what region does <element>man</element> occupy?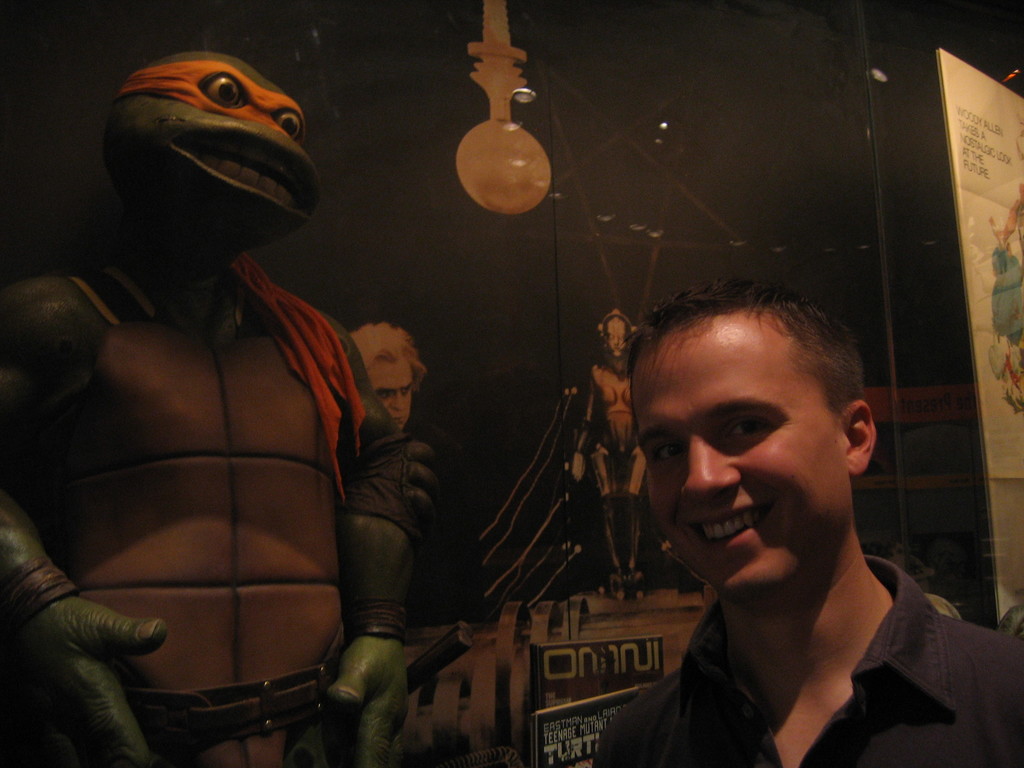
detection(346, 319, 428, 429).
